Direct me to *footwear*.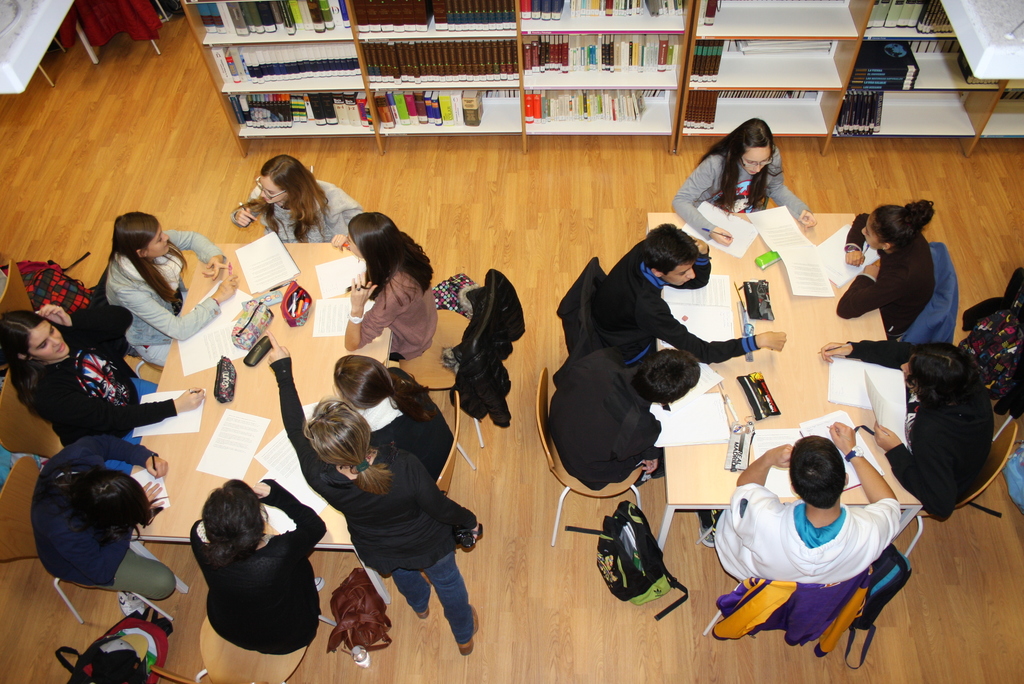
Direction: [x1=118, y1=590, x2=149, y2=617].
